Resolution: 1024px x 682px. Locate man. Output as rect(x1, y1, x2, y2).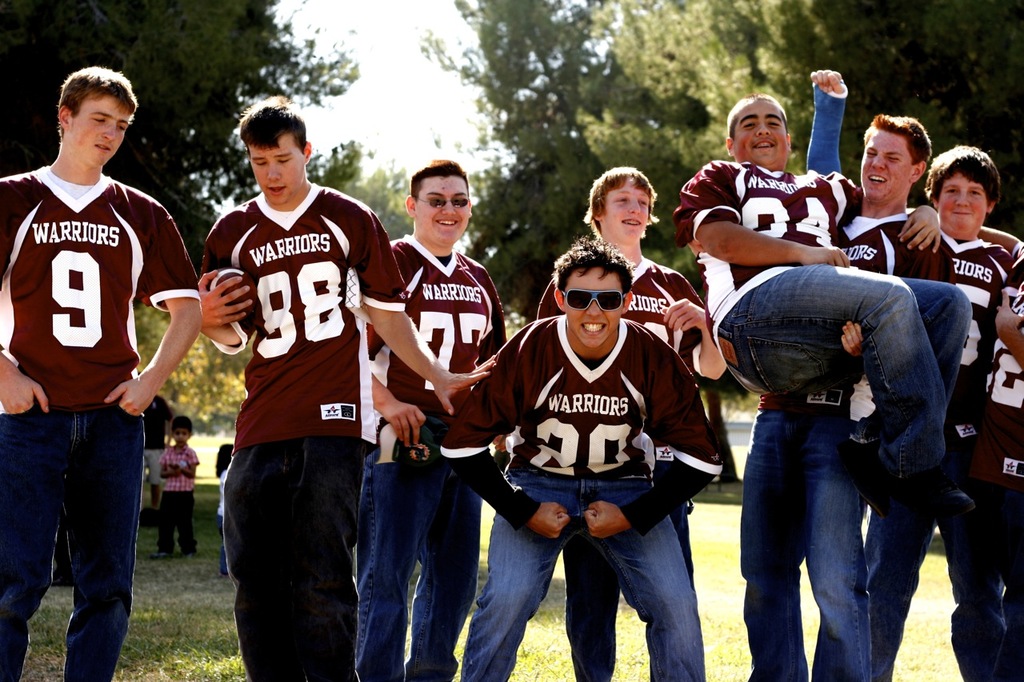
rect(198, 104, 492, 681).
